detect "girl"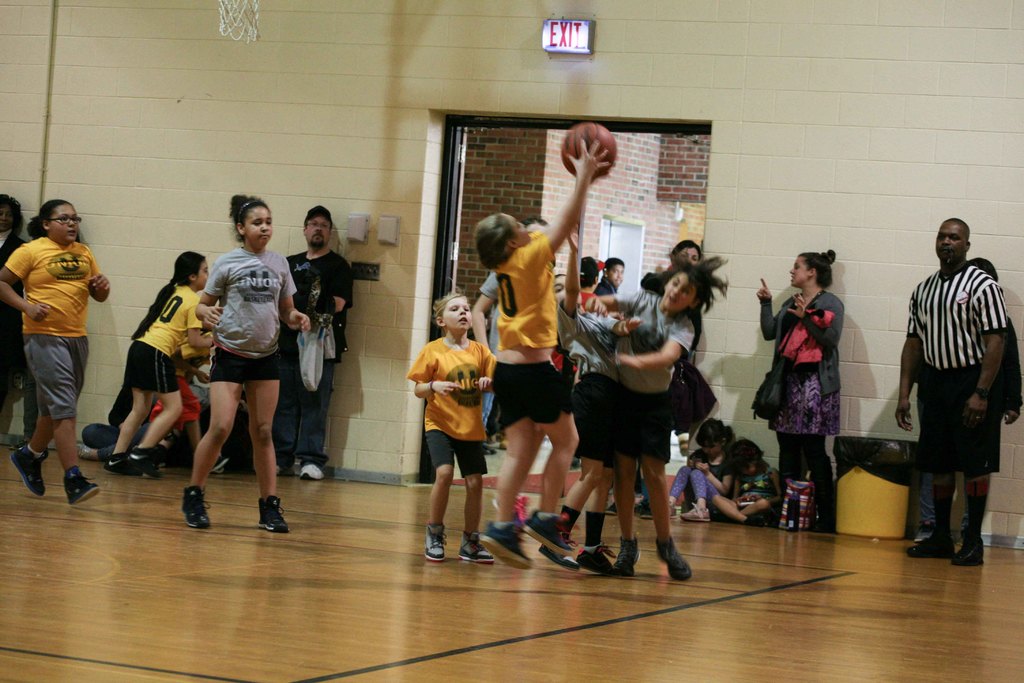
bbox=[474, 137, 610, 570]
